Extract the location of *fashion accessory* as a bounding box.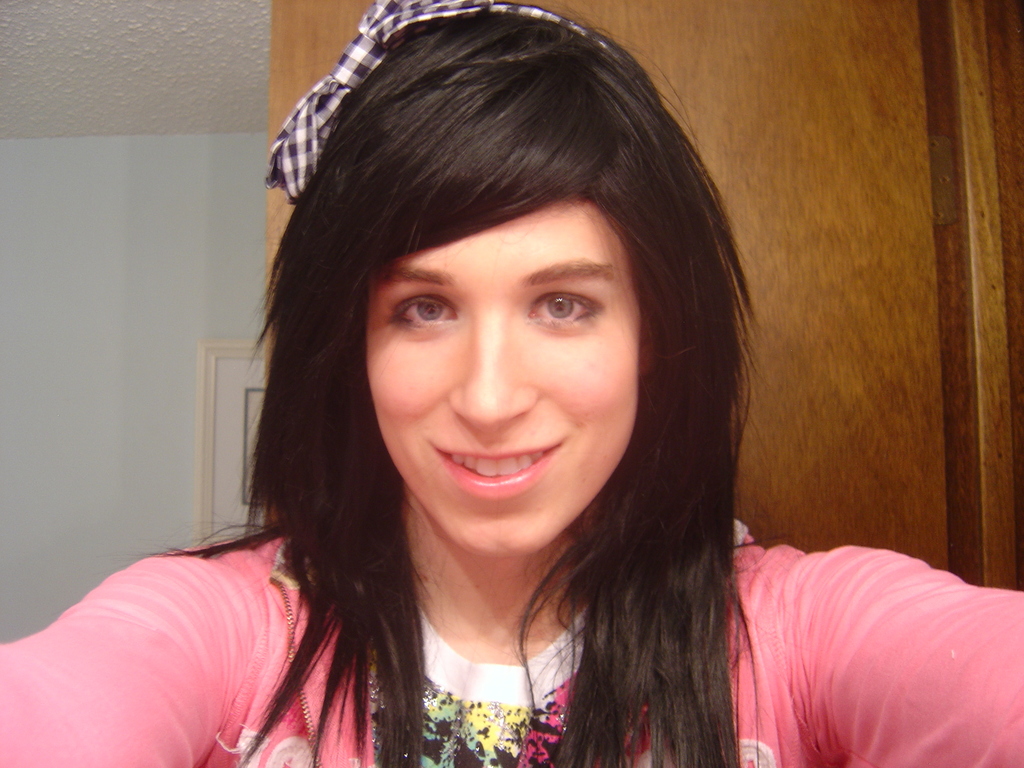
{"x1": 265, "y1": 0, "x2": 625, "y2": 207}.
